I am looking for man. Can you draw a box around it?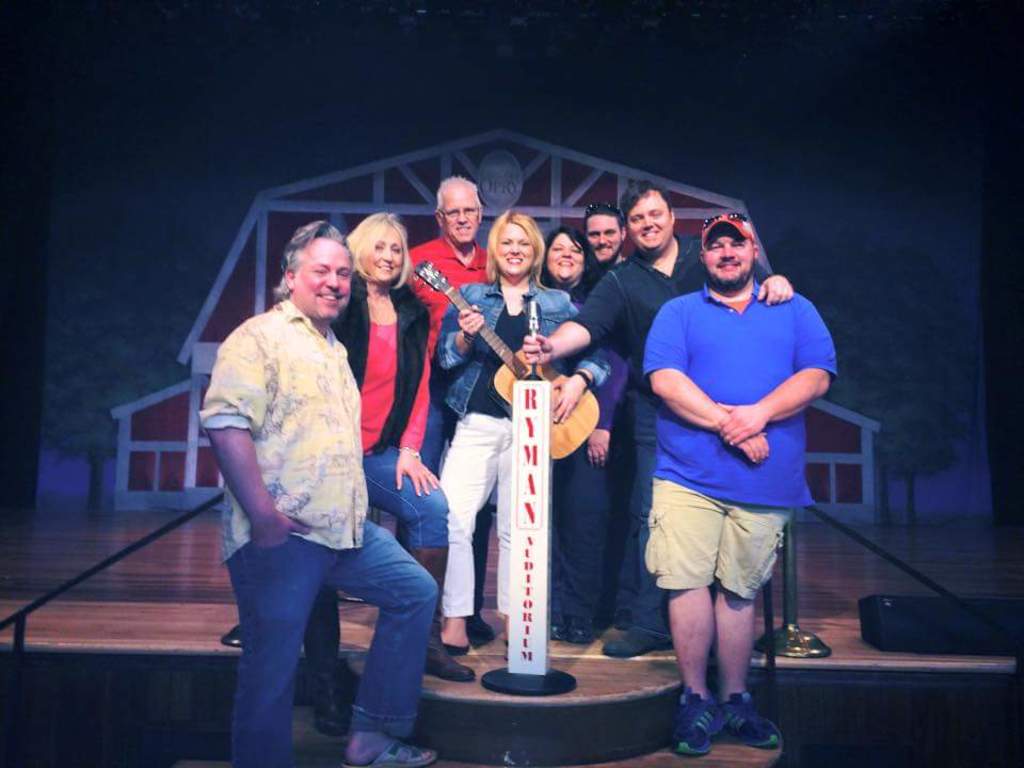
Sure, the bounding box is box=[631, 210, 834, 756].
